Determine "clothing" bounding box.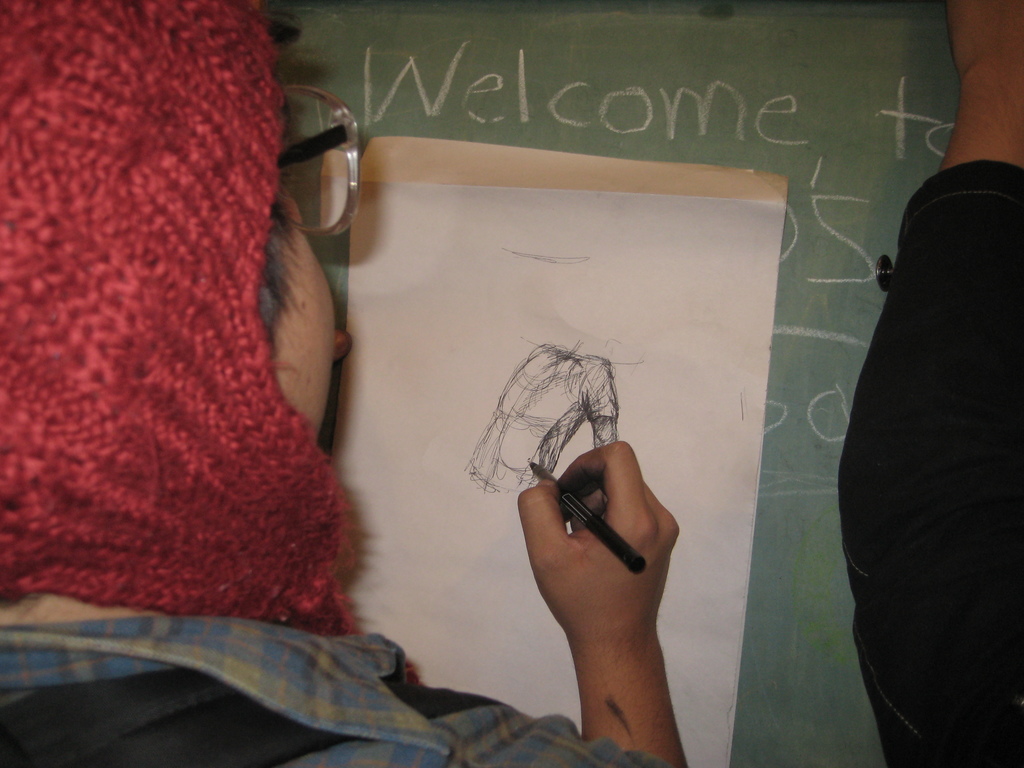
Determined: pyautogui.locateOnScreen(837, 160, 1023, 767).
